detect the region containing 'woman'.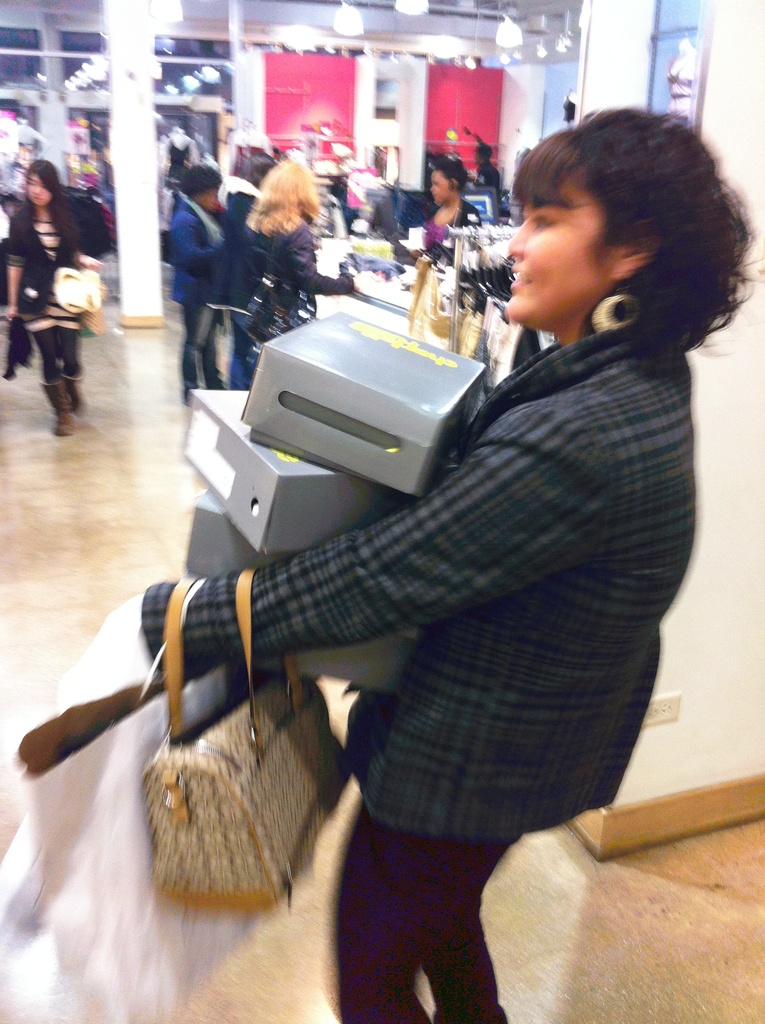
138, 104, 757, 1023.
